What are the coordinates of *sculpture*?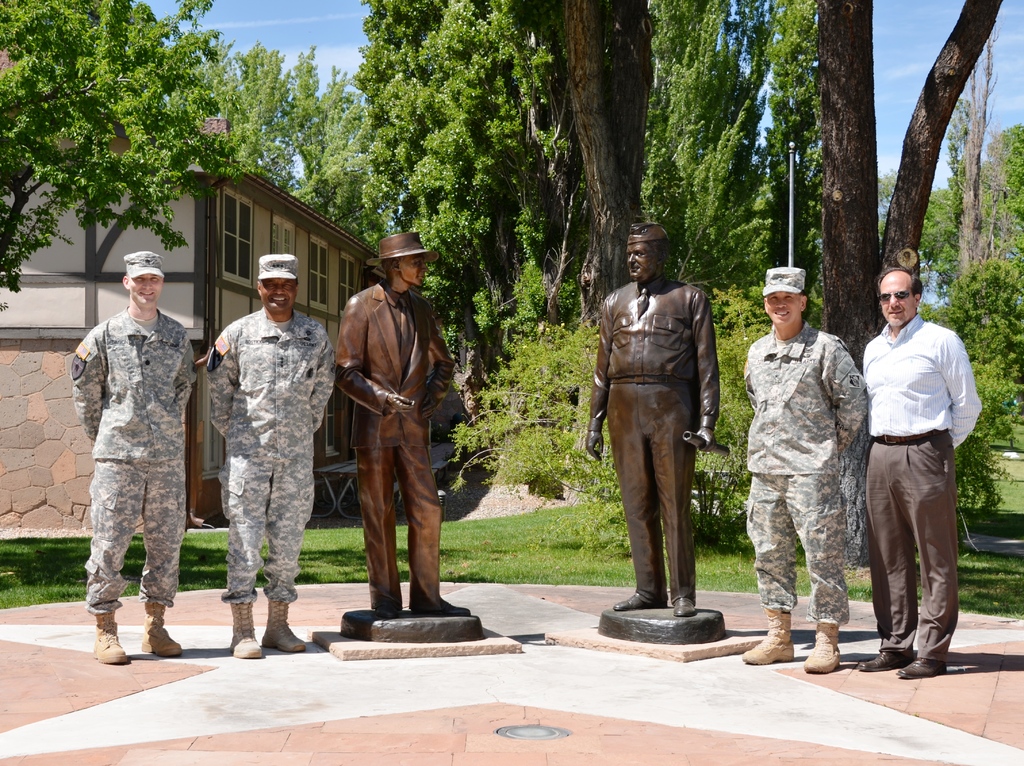
{"left": 596, "top": 225, "right": 733, "bottom": 637}.
